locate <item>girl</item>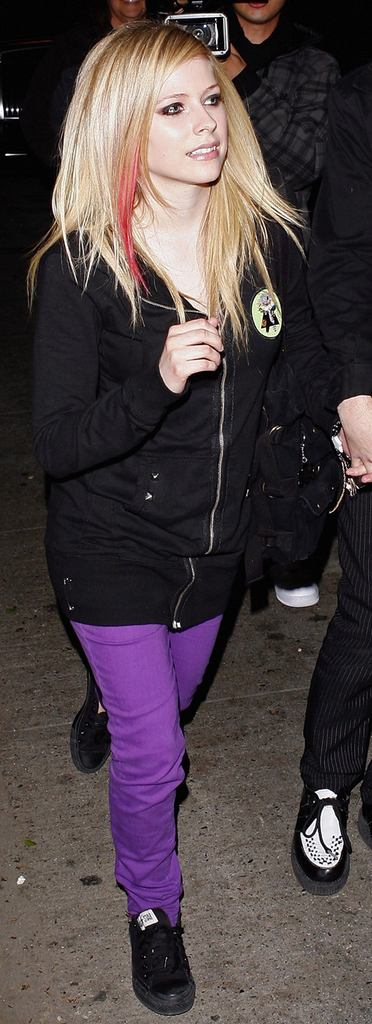
{"x1": 26, "y1": 27, "x2": 371, "y2": 1012}
